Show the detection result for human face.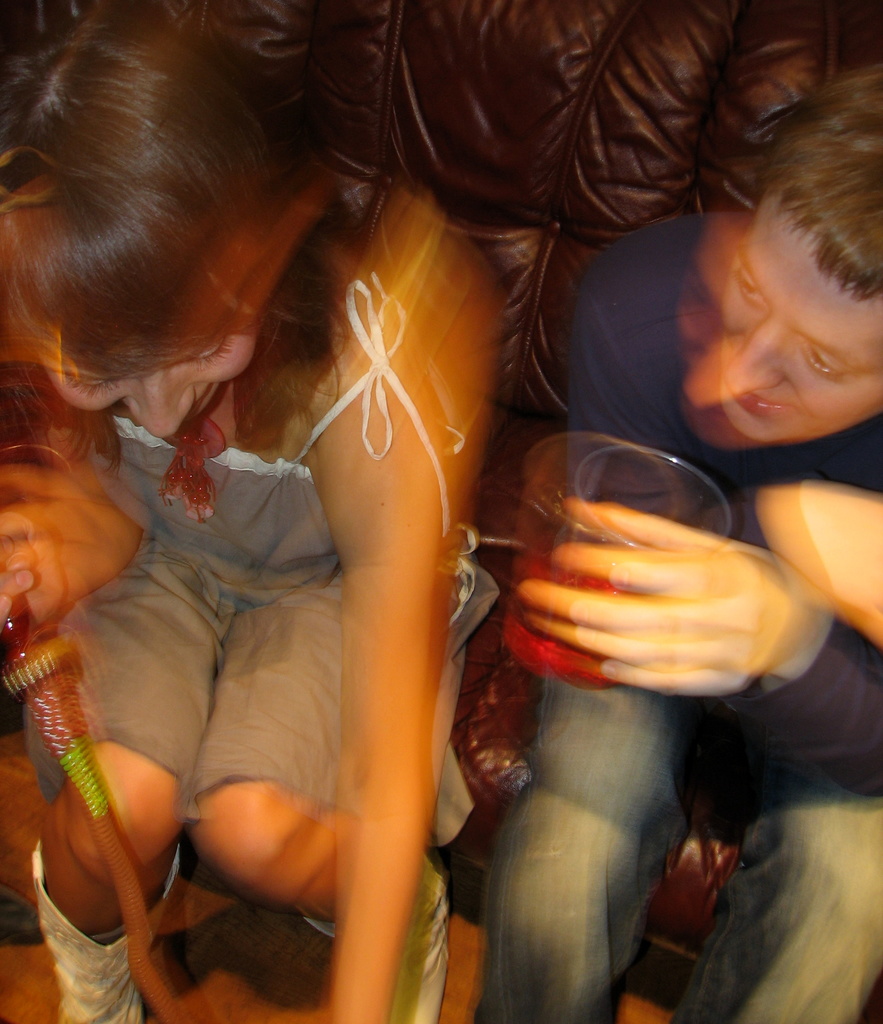
locate(718, 200, 882, 449).
